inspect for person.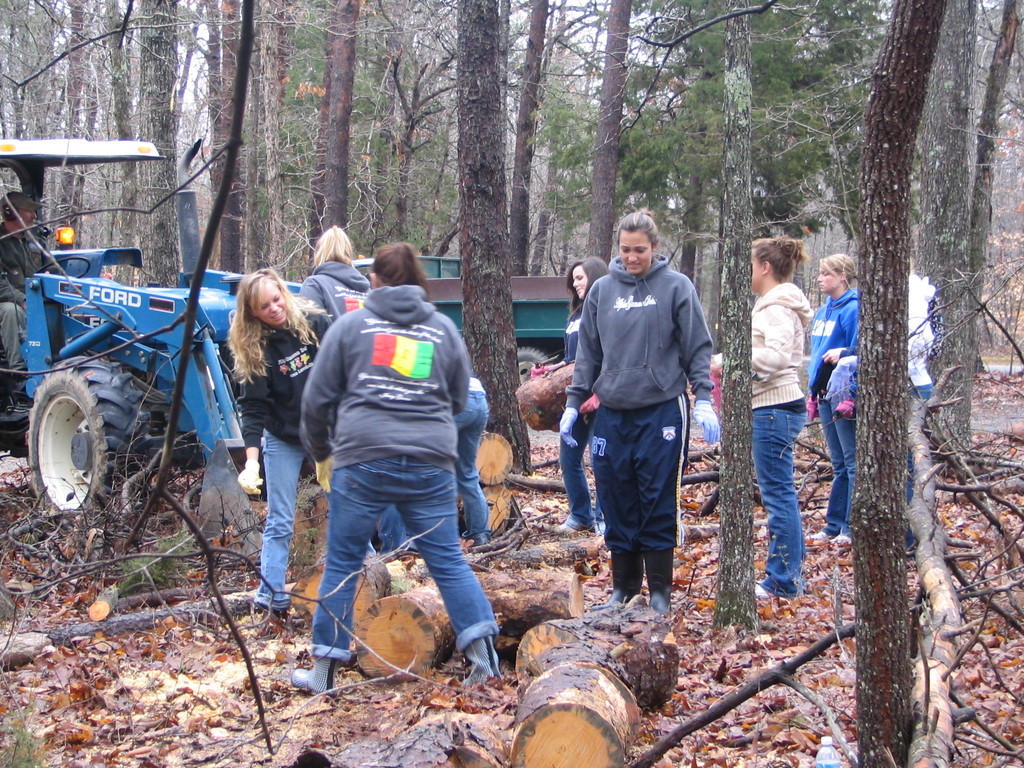
Inspection: <region>556, 254, 605, 539</region>.
